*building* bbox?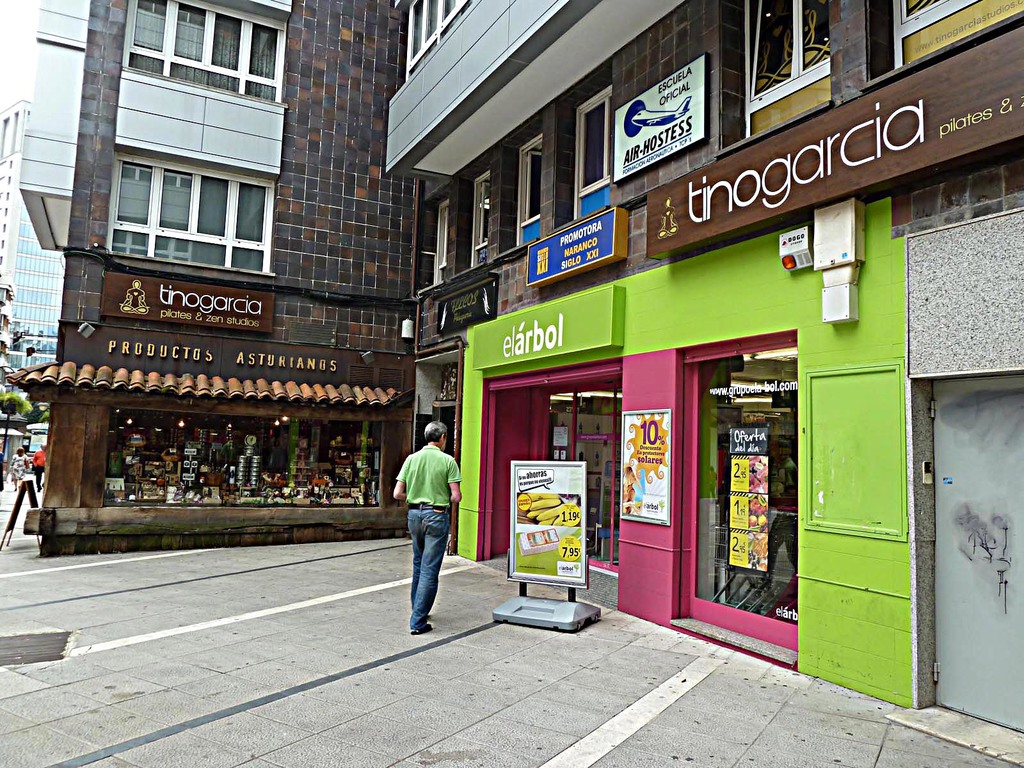
bbox=[4, 103, 68, 366]
